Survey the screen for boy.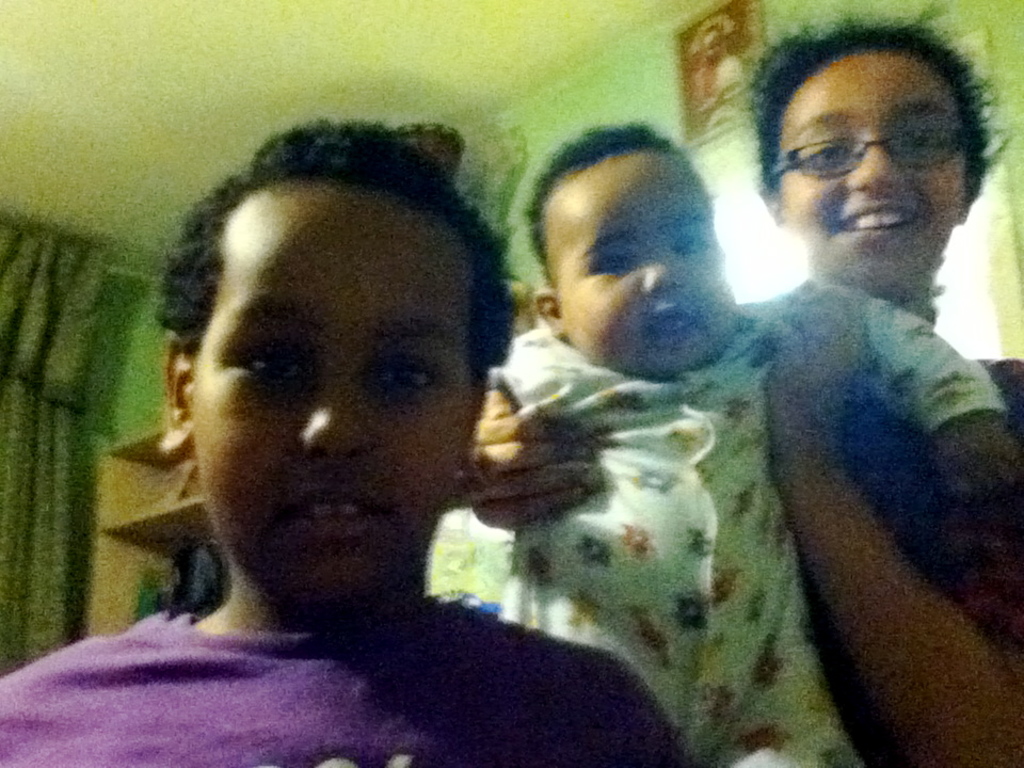
Survey found: 0, 117, 689, 767.
